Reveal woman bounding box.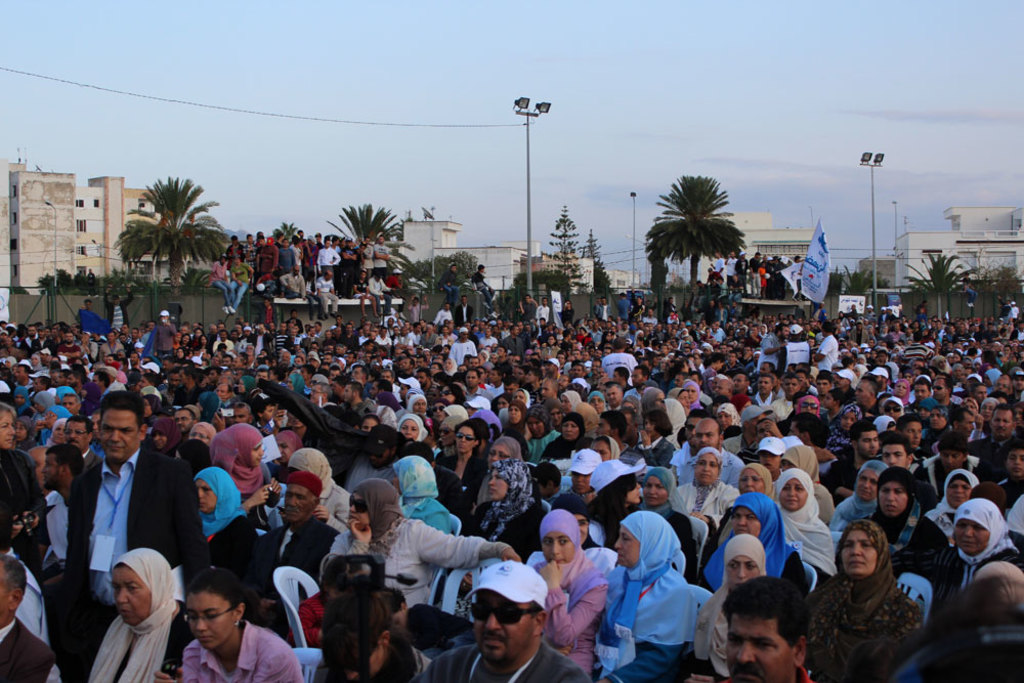
Revealed: bbox=[835, 455, 891, 535].
